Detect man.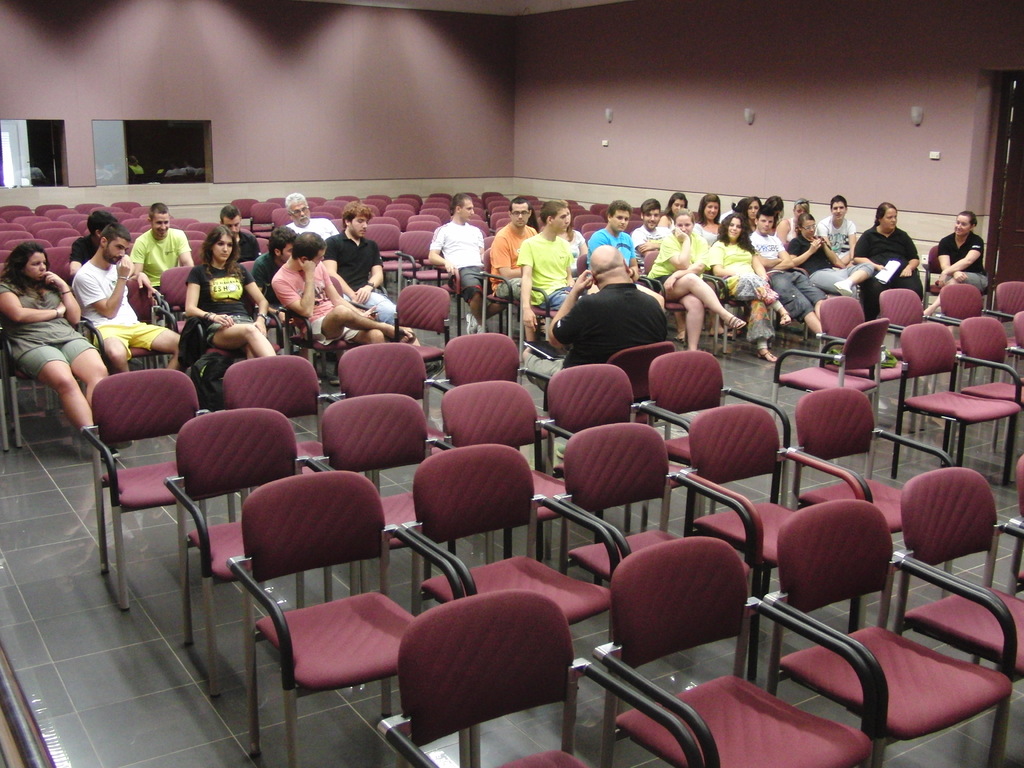
Detected at 518,202,584,343.
